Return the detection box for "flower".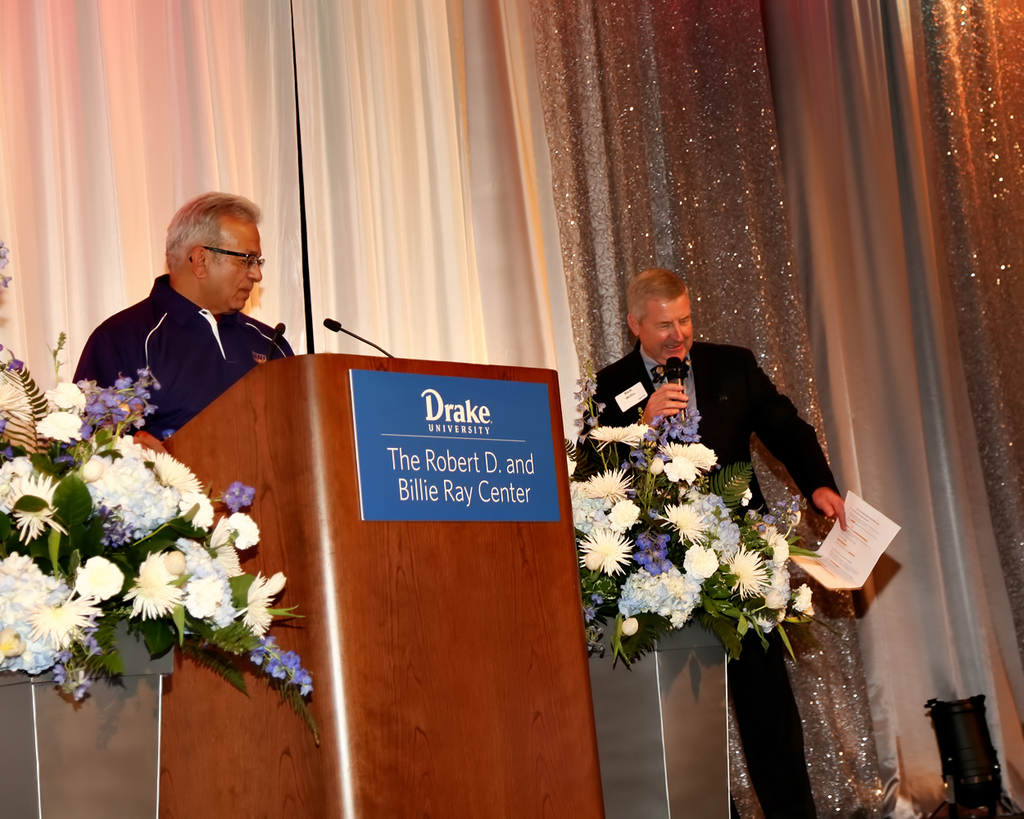
left=43, top=410, right=260, bottom=668.
